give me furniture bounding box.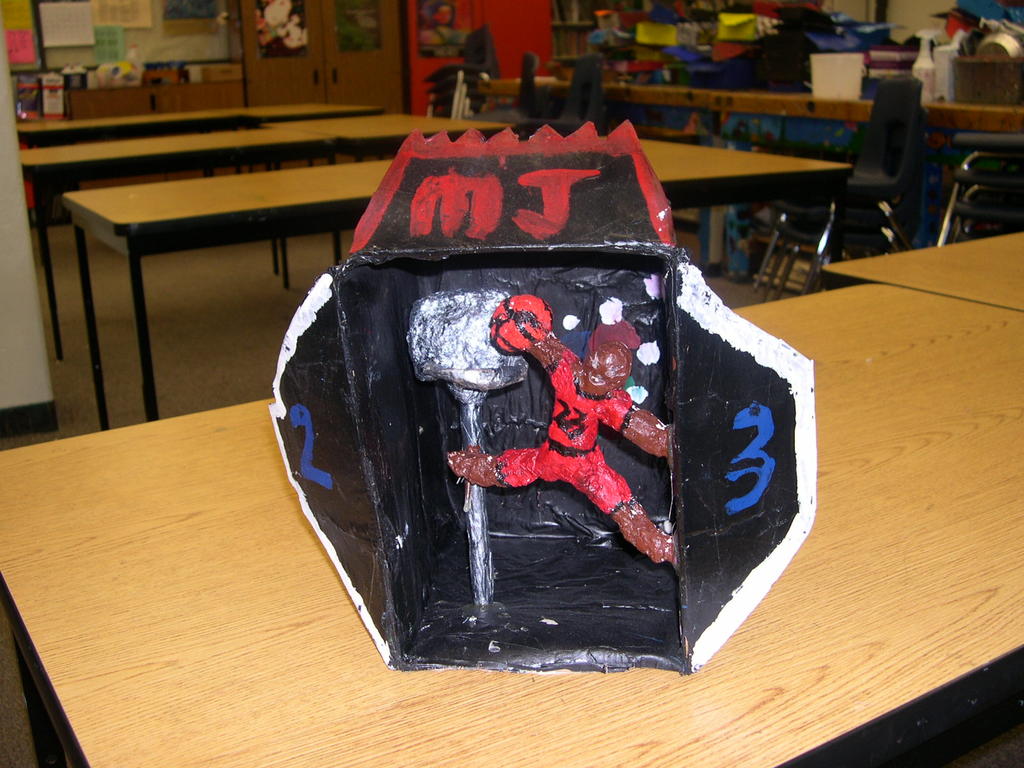
box=[522, 56, 600, 135].
